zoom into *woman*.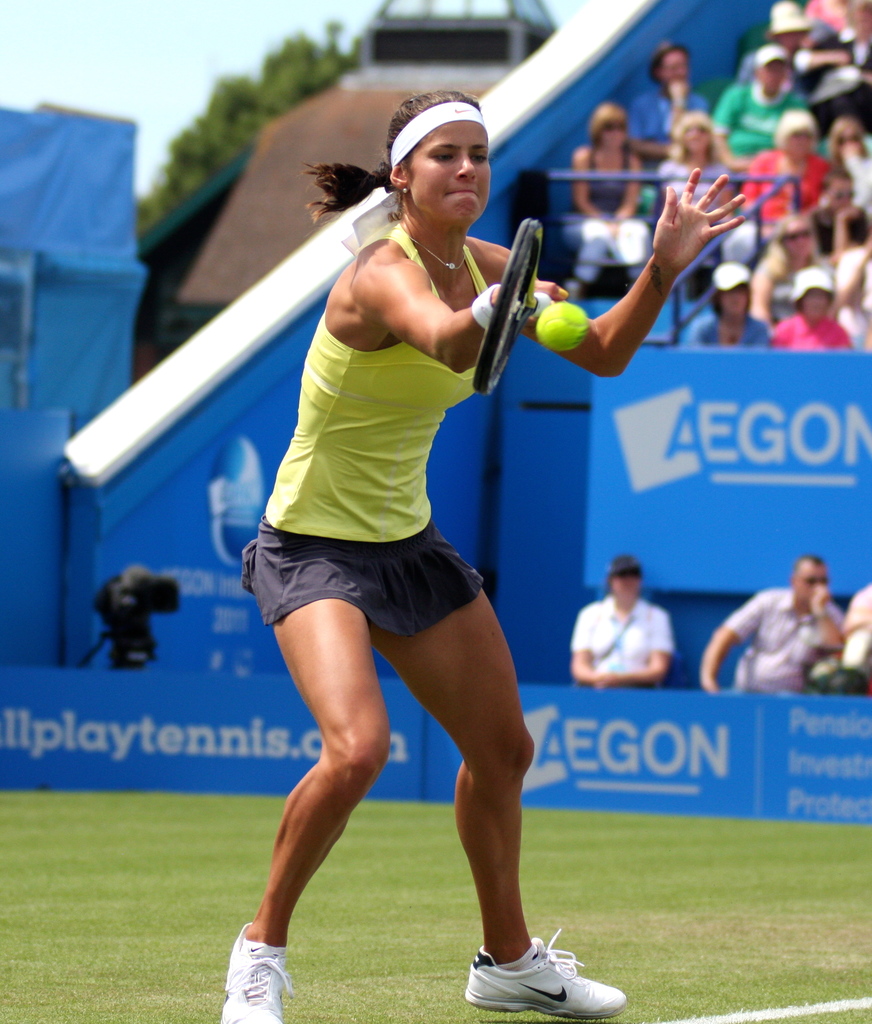
Zoom target: Rect(562, 102, 652, 303).
